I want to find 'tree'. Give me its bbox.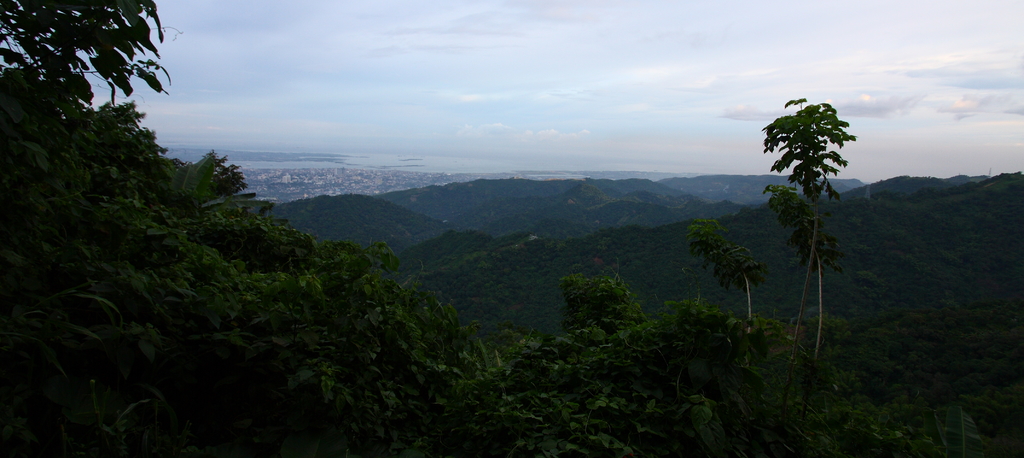
<box>682,213,758,322</box>.
